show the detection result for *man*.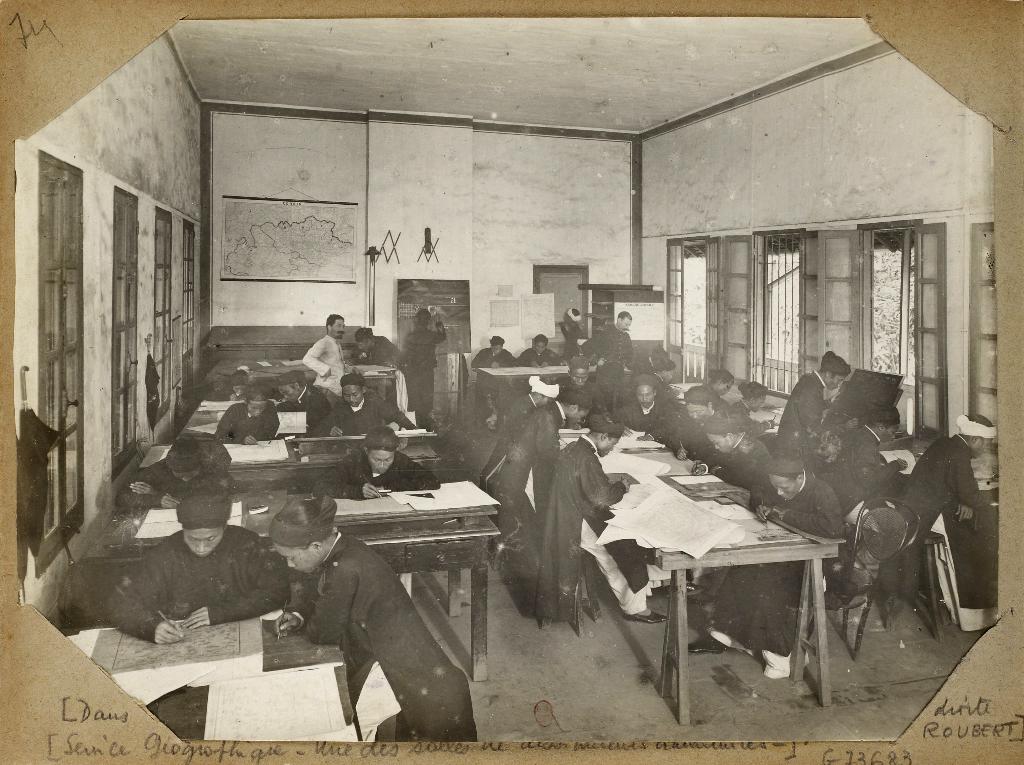
box(202, 369, 259, 407).
